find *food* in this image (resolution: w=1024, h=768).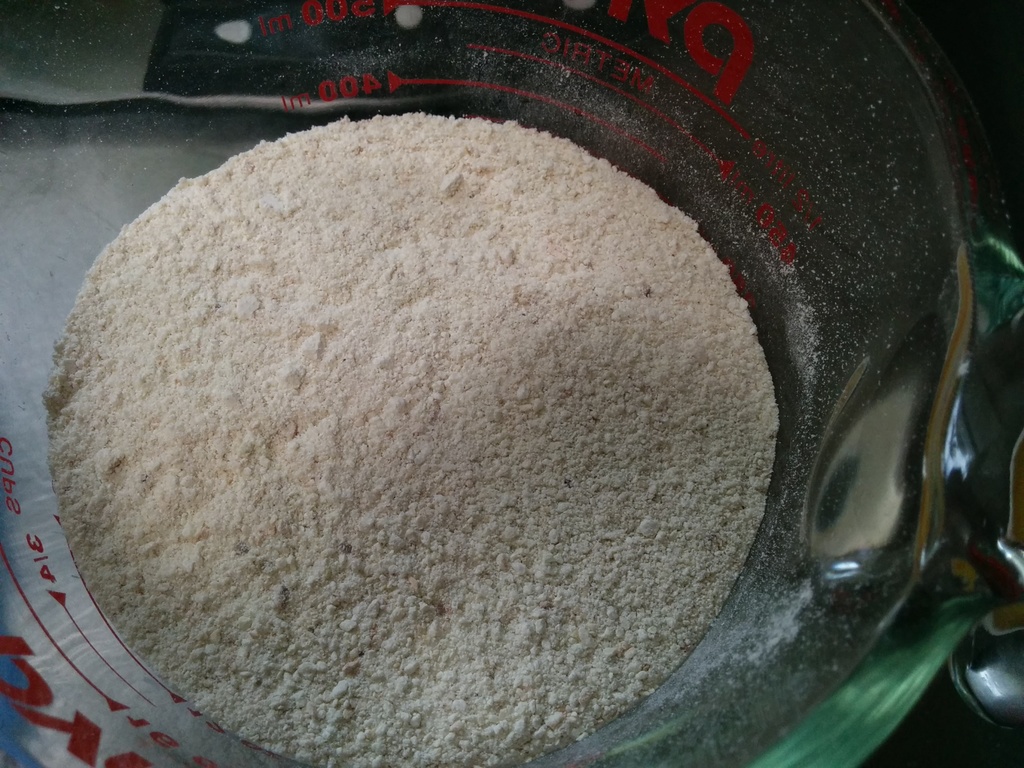
<box>40,108,781,767</box>.
